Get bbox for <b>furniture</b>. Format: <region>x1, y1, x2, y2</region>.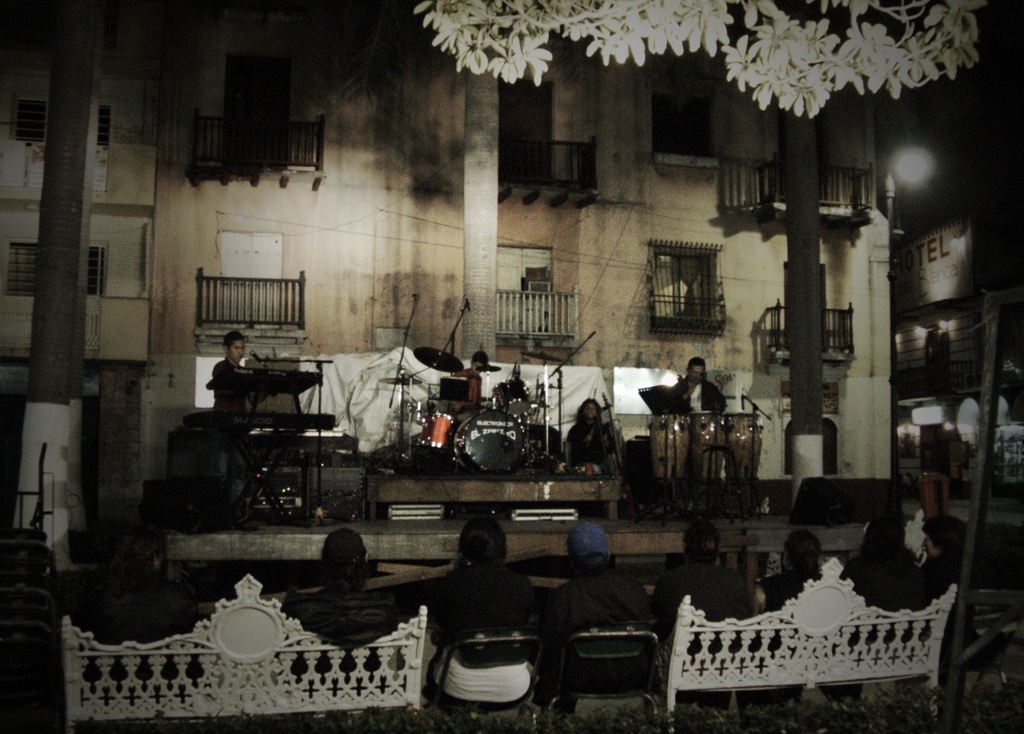
<region>60, 573, 431, 733</region>.
